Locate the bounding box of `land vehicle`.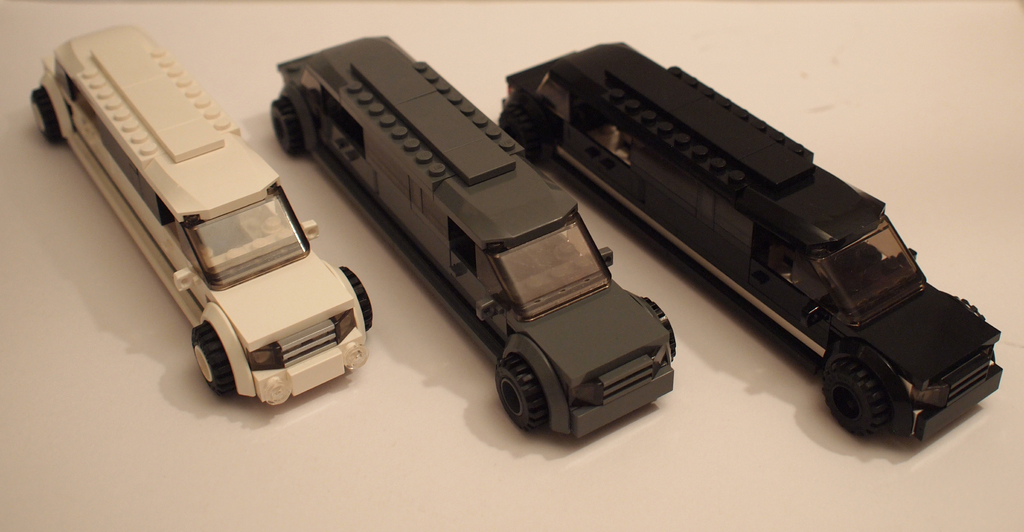
Bounding box: 265,35,680,440.
